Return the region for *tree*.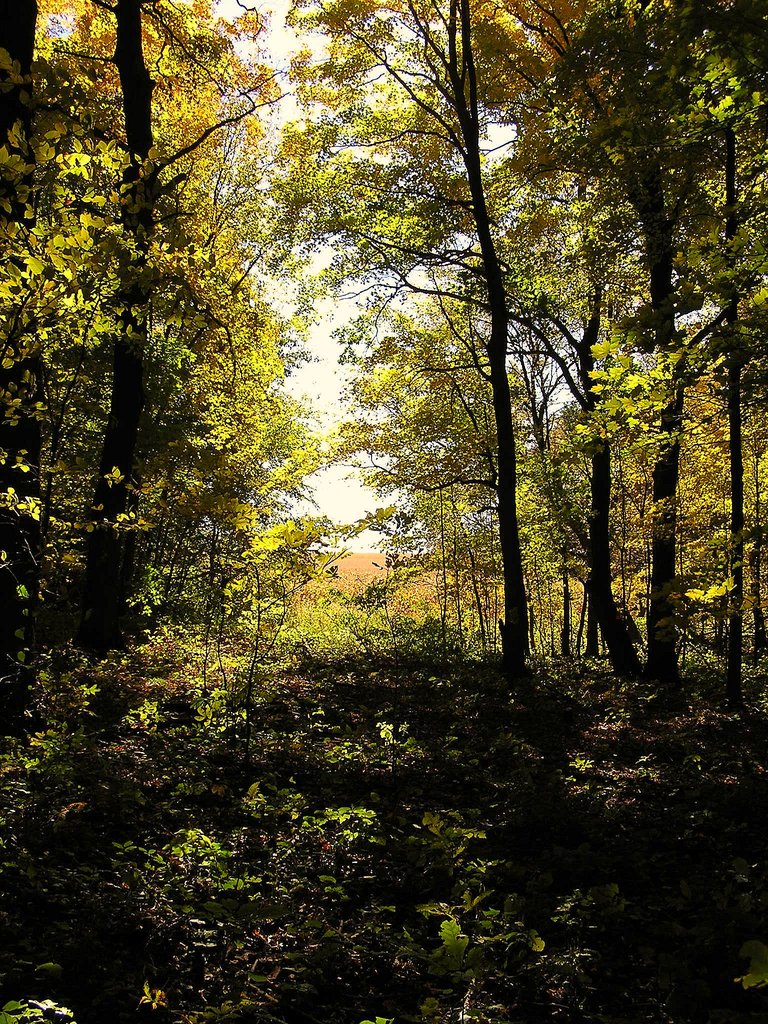
region(299, 591, 356, 689).
